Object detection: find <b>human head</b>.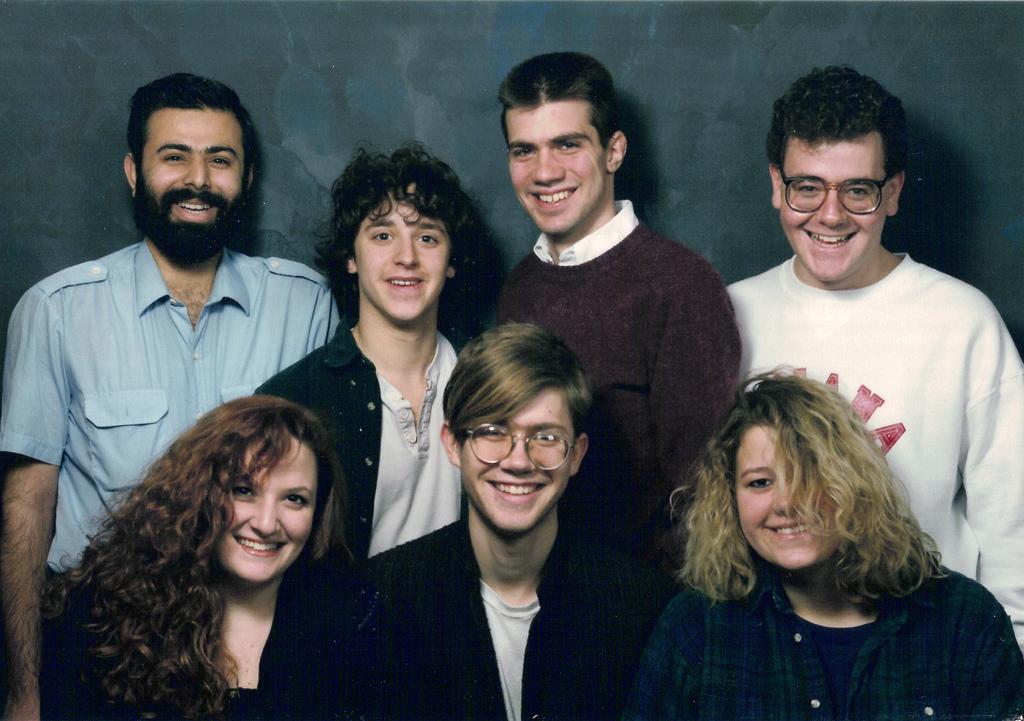
box=[767, 69, 913, 283].
